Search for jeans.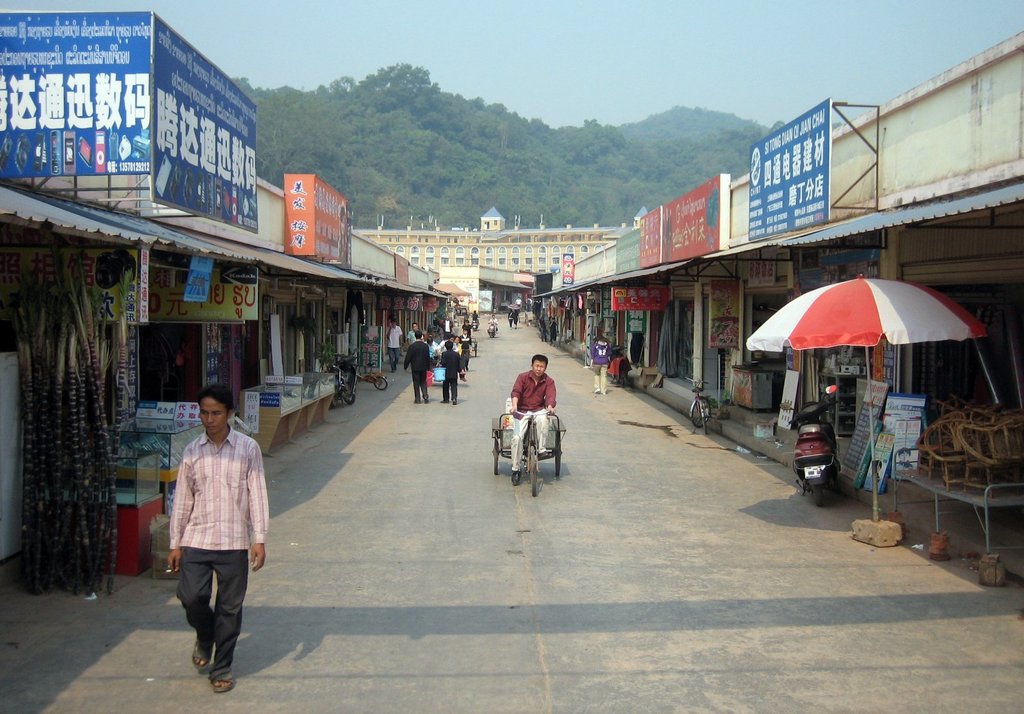
Found at pyautogui.locateOnScreen(440, 378, 463, 403).
